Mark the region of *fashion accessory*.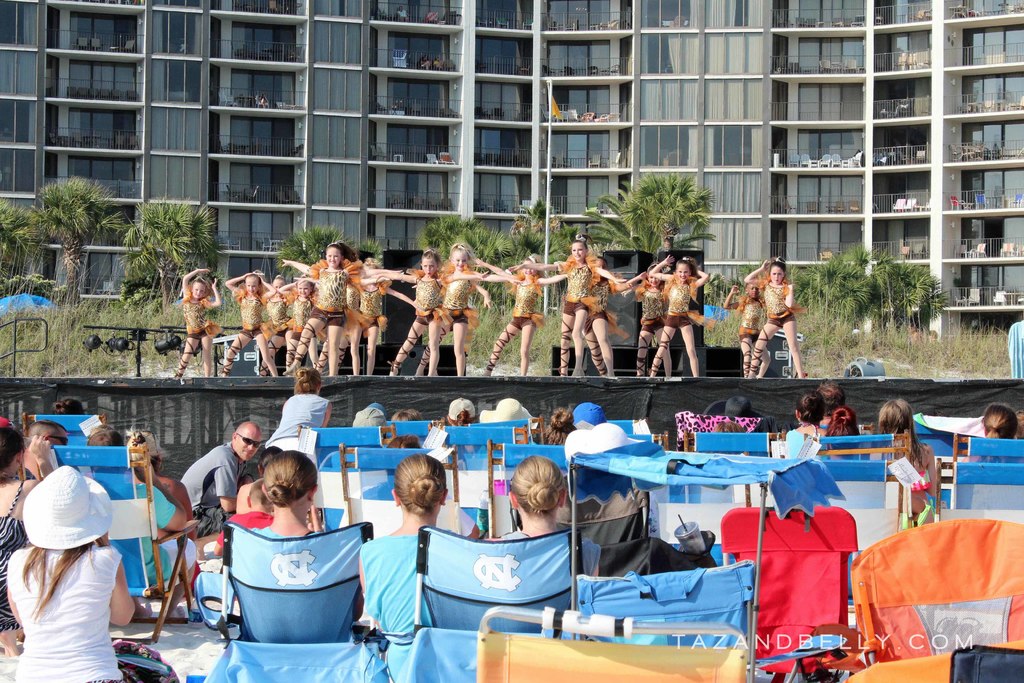
Region: [48, 433, 72, 446].
